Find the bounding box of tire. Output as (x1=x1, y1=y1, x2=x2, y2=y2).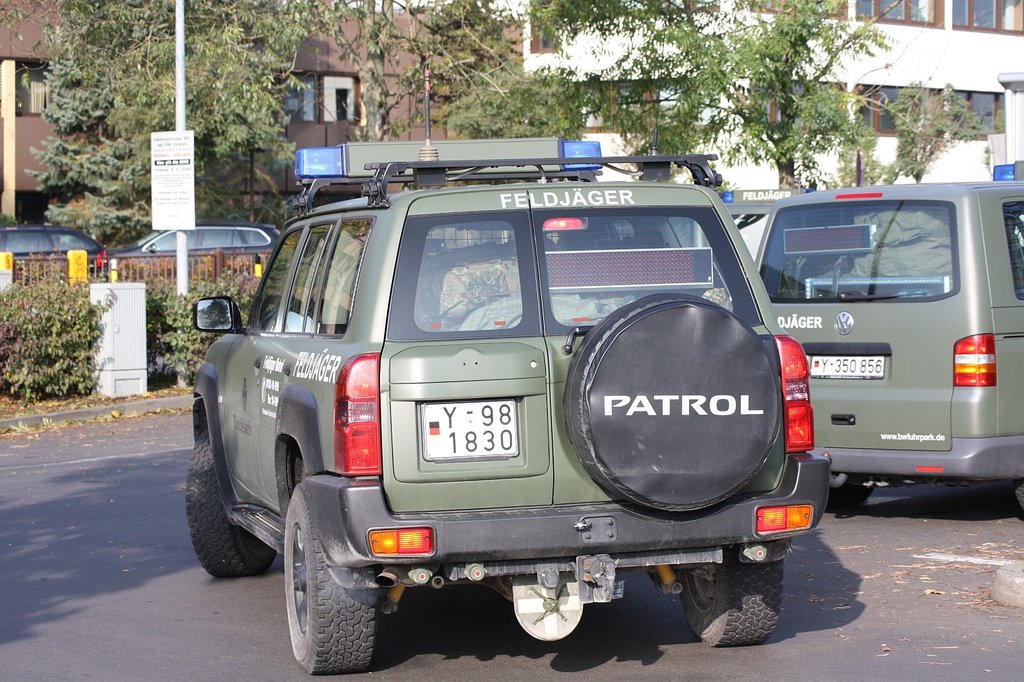
(x1=825, y1=478, x2=877, y2=515).
